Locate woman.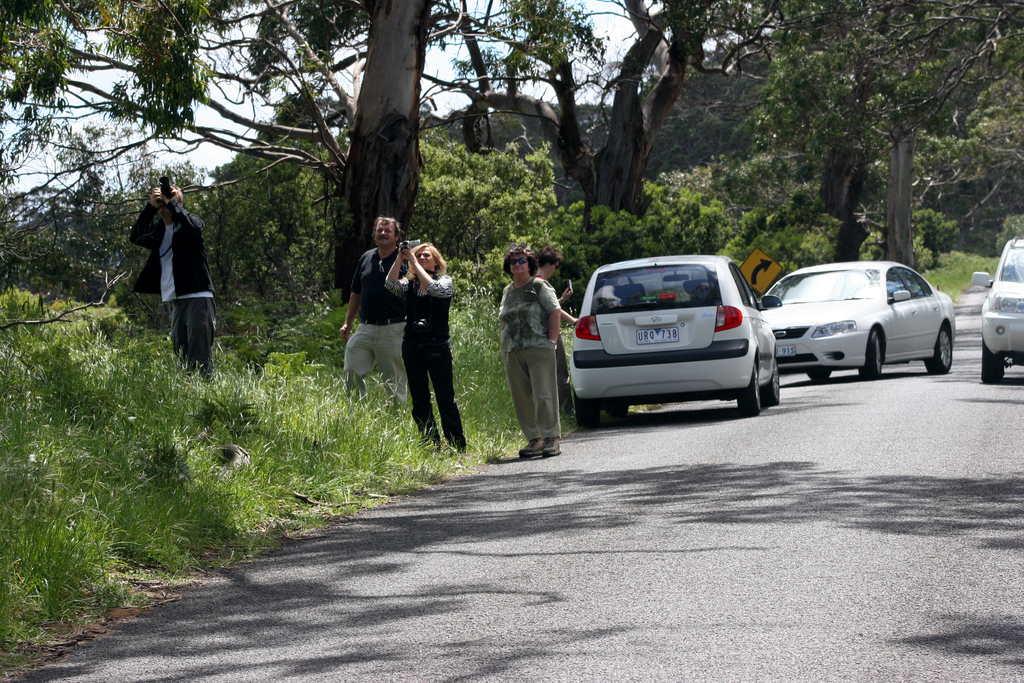
Bounding box: [x1=492, y1=243, x2=560, y2=454].
